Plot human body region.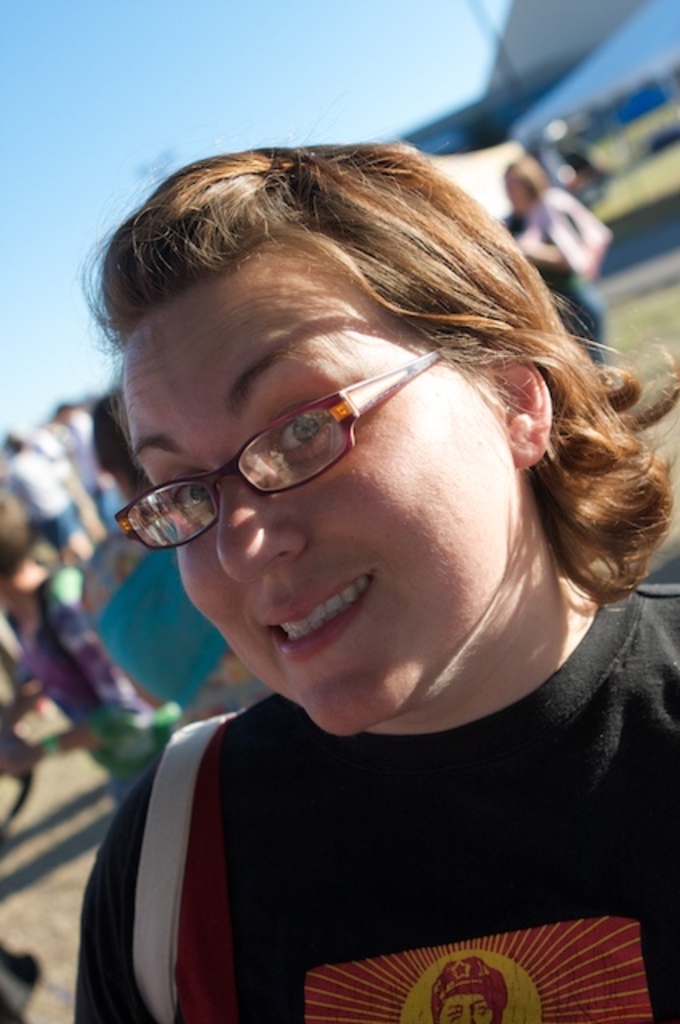
Plotted at <bbox>506, 155, 610, 366</bbox>.
